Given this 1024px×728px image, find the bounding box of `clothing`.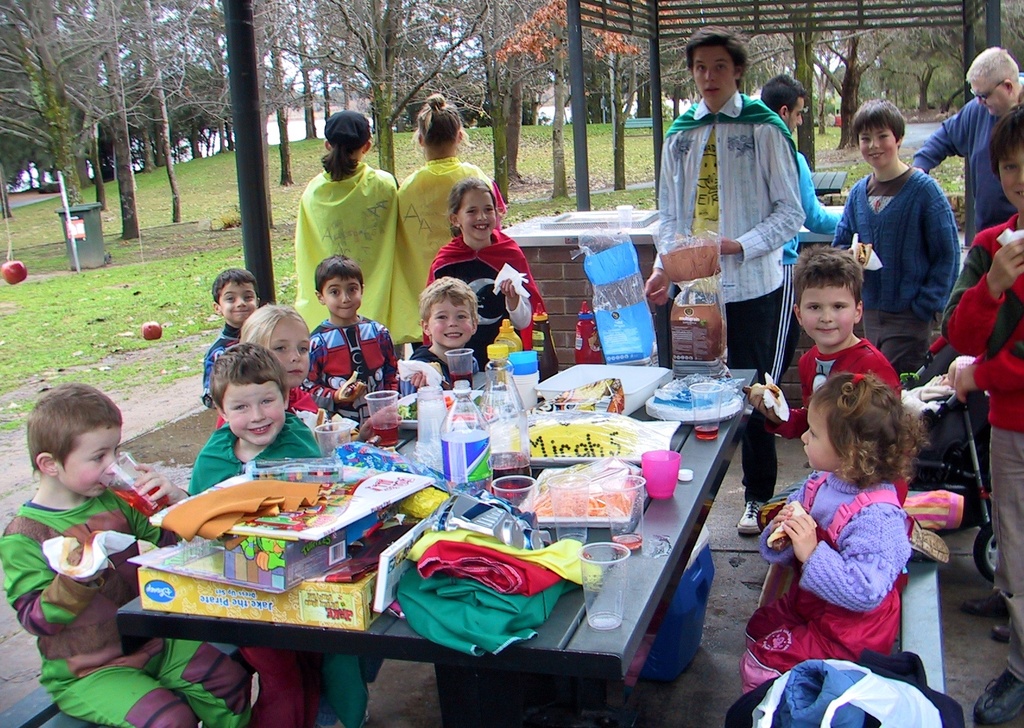
(x1=294, y1=159, x2=399, y2=349).
